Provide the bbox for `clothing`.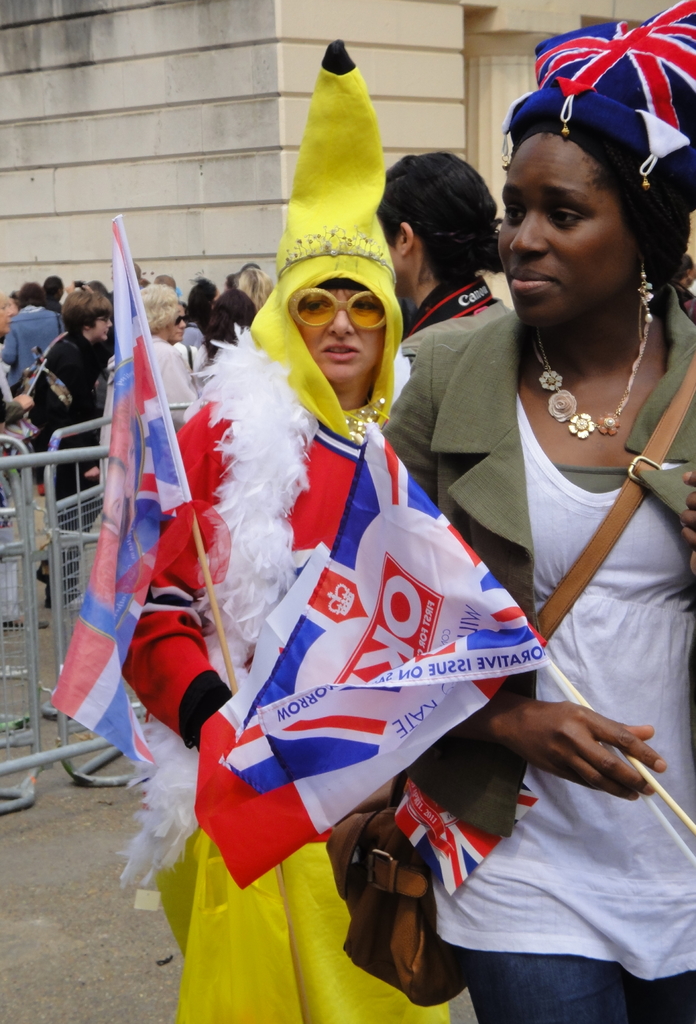
[x1=170, y1=335, x2=210, y2=374].
